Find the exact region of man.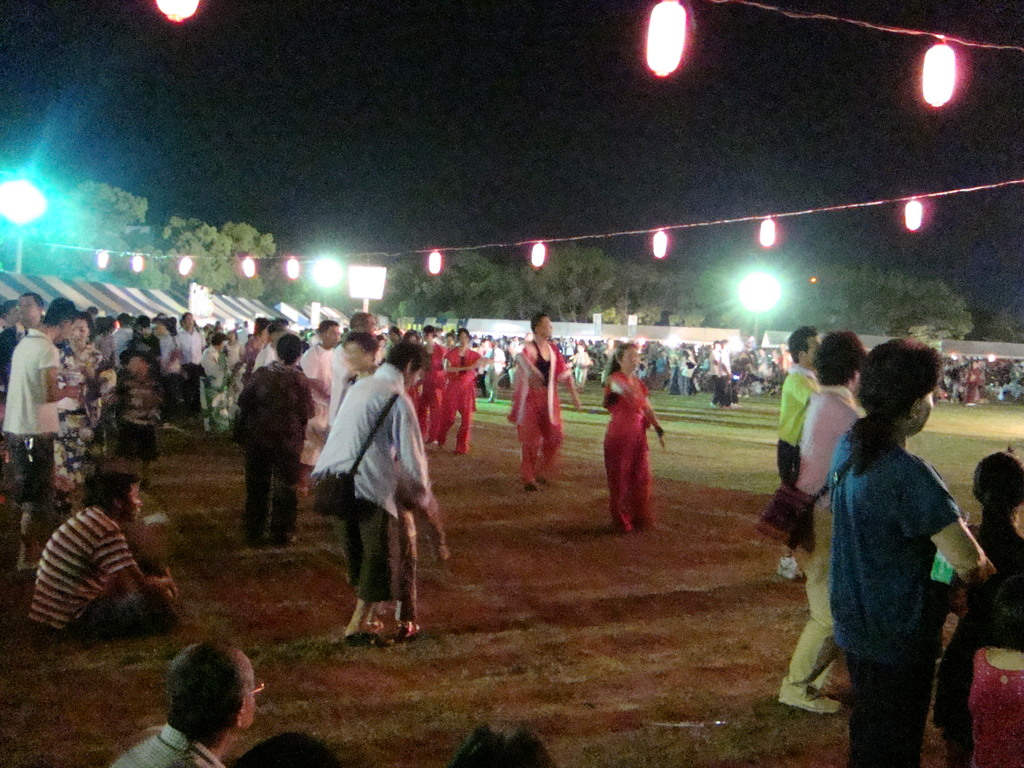
Exact region: (x1=176, y1=310, x2=209, y2=405).
